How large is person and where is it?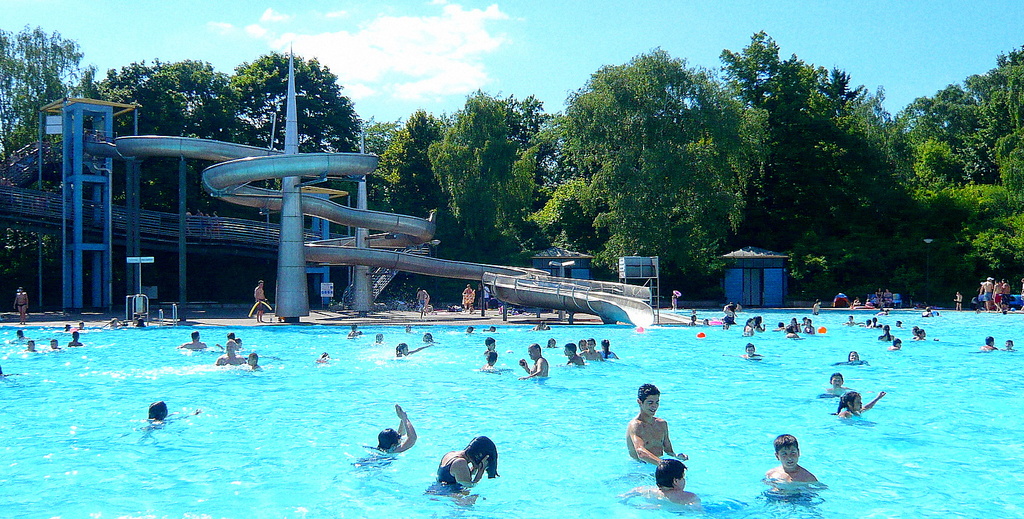
Bounding box: (x1=391, y1=338, x2=437, y2=359).
